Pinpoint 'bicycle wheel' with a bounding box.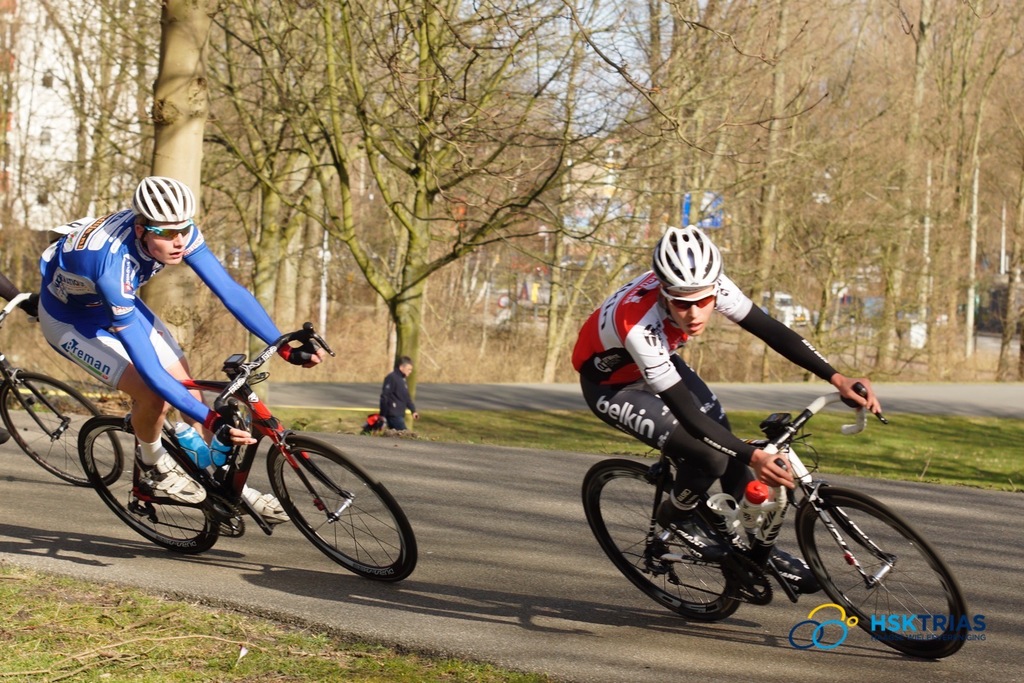
locate(0, 371, 124, 487).
